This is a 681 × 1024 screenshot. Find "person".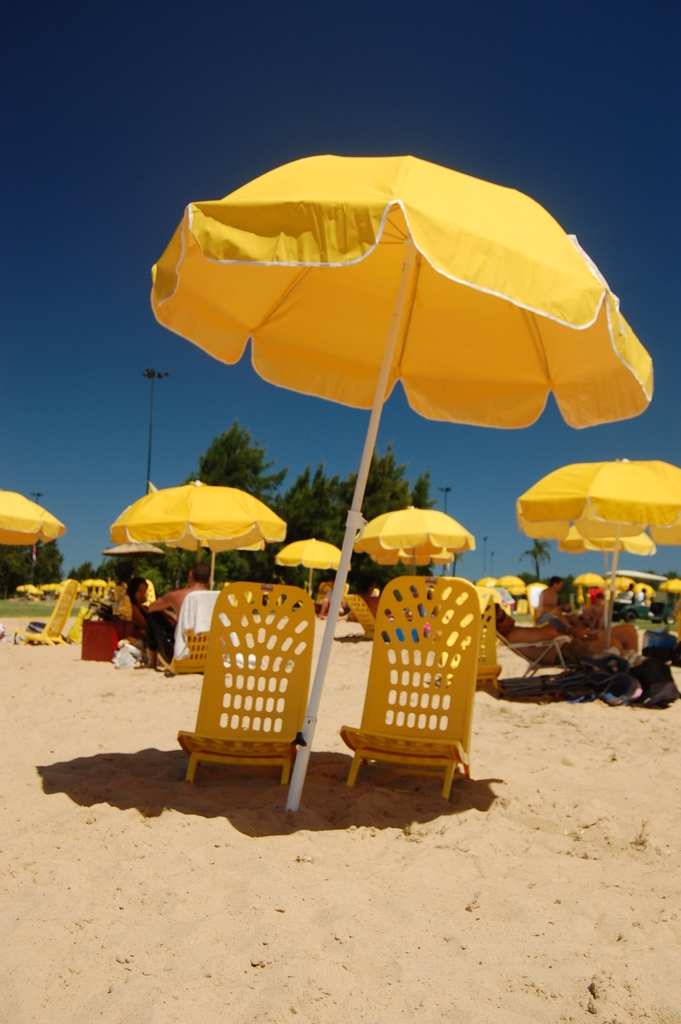
Bounding box: [left=532, top=574, right=583, bottom=643].
